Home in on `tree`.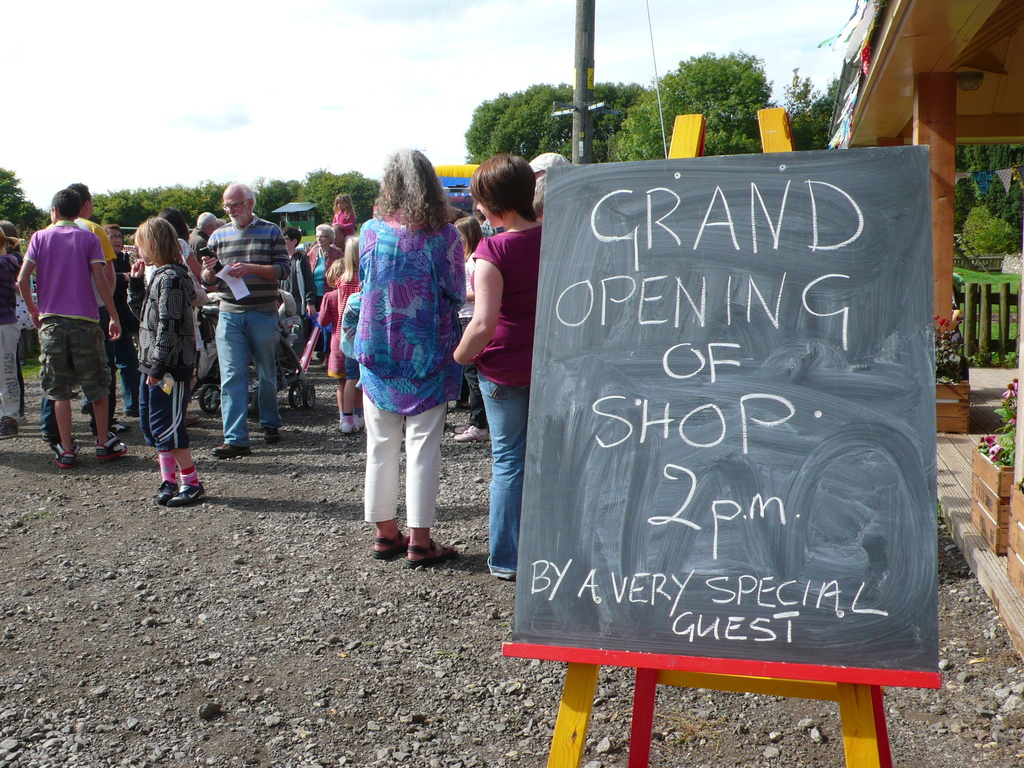
Homed in at 0 166 51 230.
